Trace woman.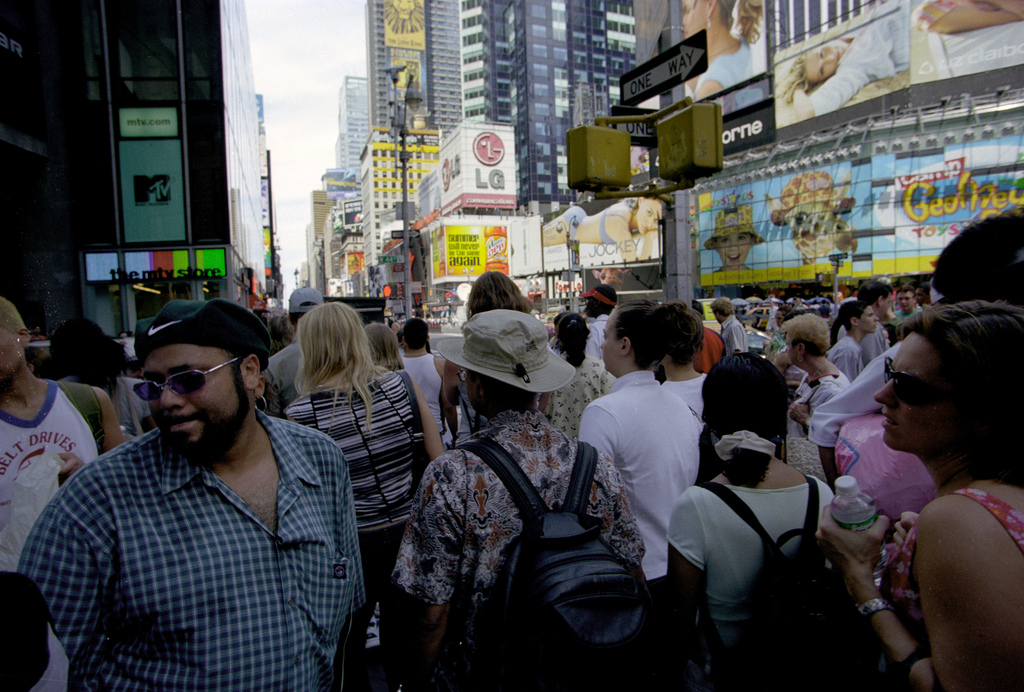
Traced to 577 306 706 595.
